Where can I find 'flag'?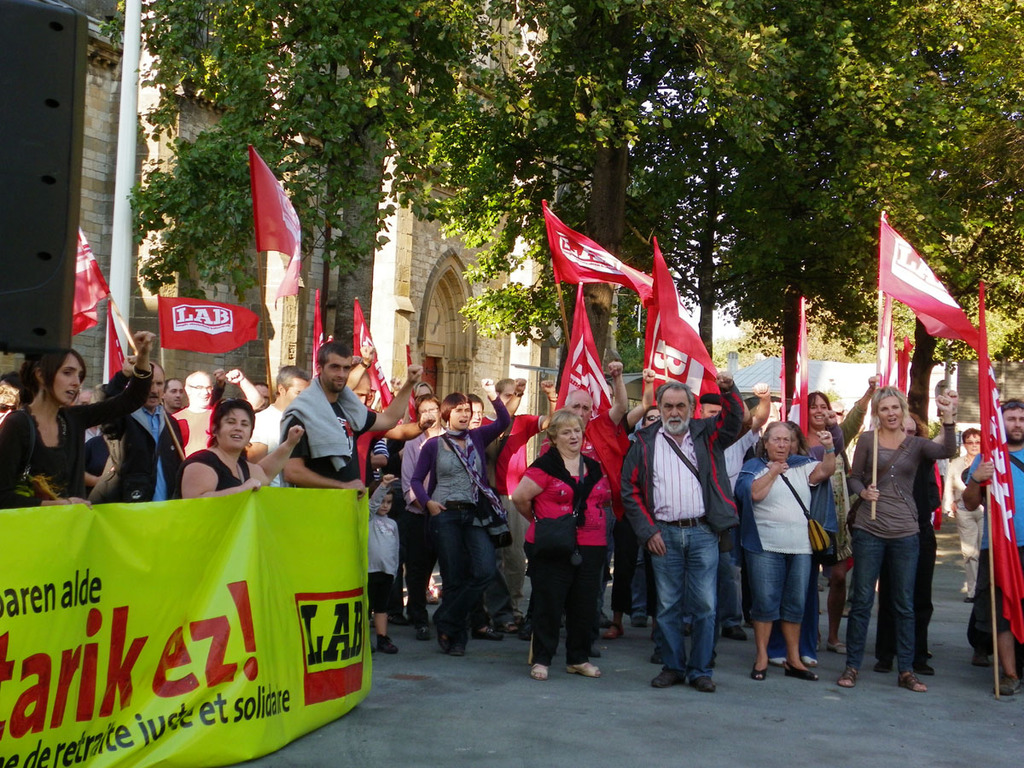
You can find it at <bbox>531, 282, 628, 460</bbox>.
